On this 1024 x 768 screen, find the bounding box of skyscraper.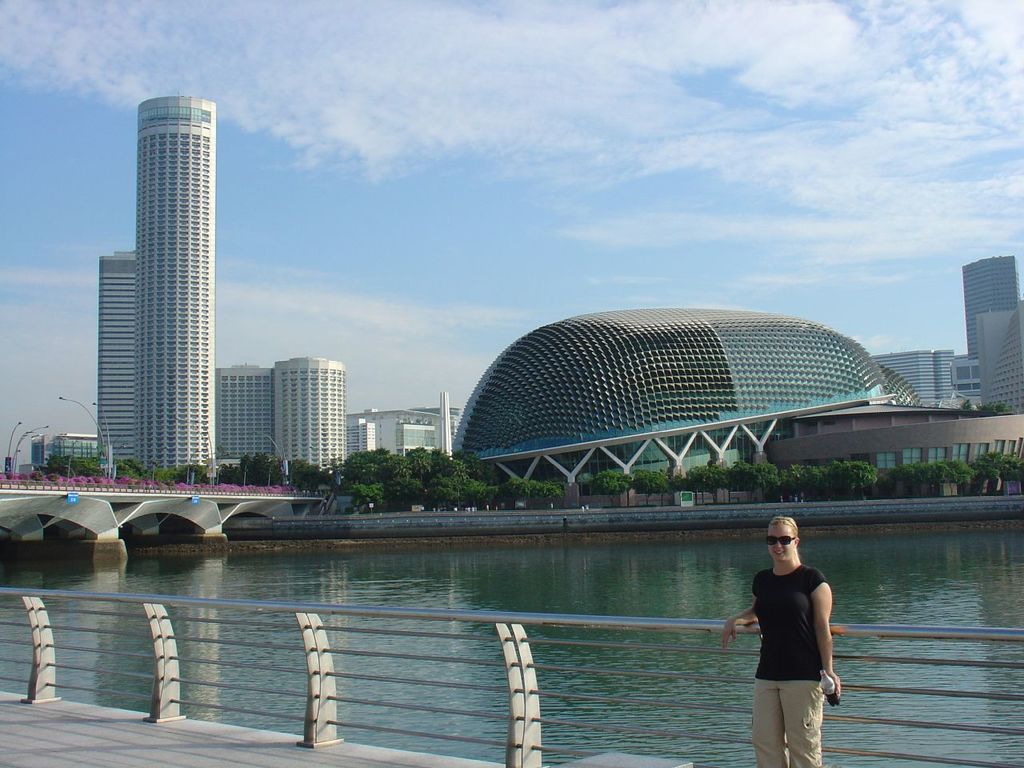
Bounding box: select_region(275, 353, 349, 481).
